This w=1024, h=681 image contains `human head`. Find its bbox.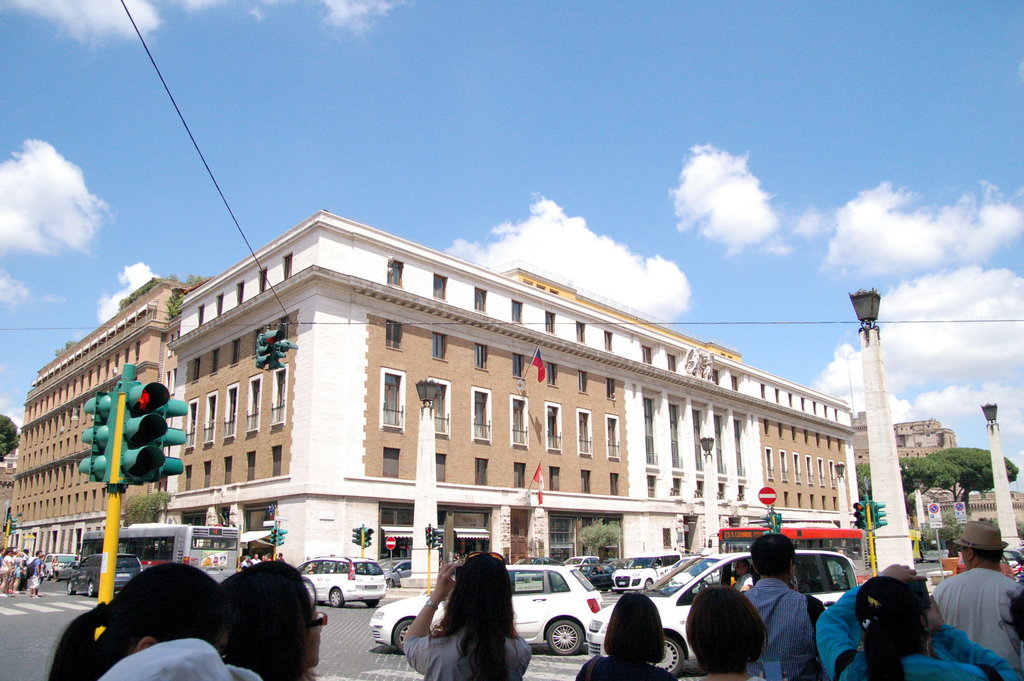
93 561 227 648.
